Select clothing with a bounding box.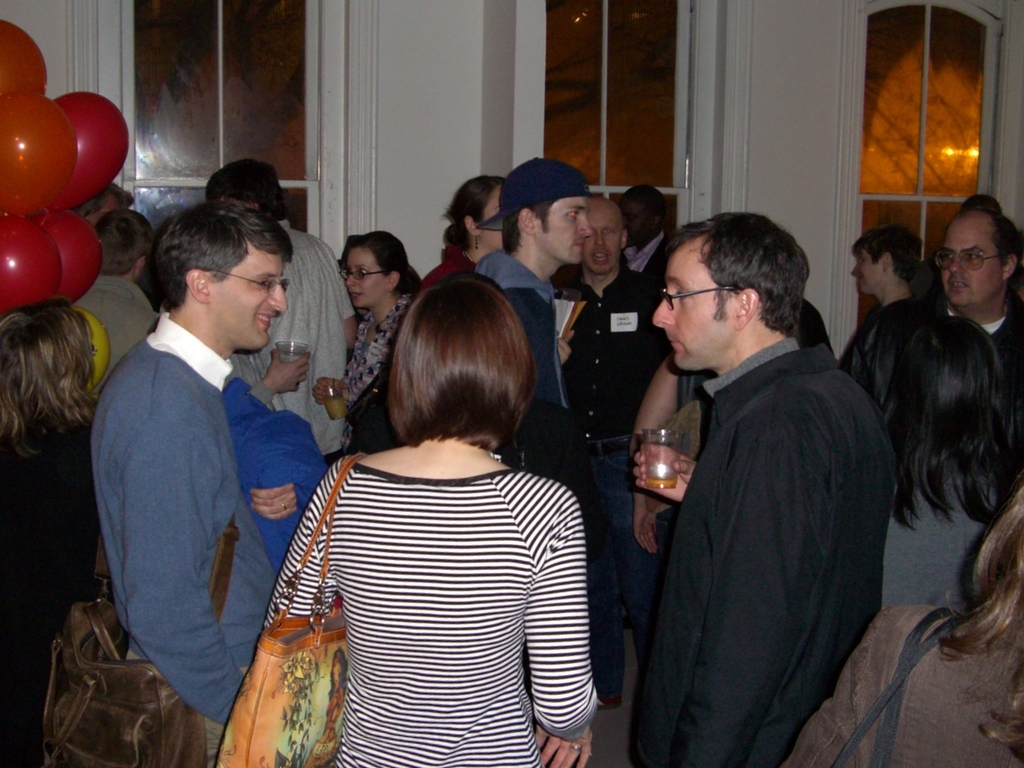
[x1=89, y1=308, x2=280, y2=767].
